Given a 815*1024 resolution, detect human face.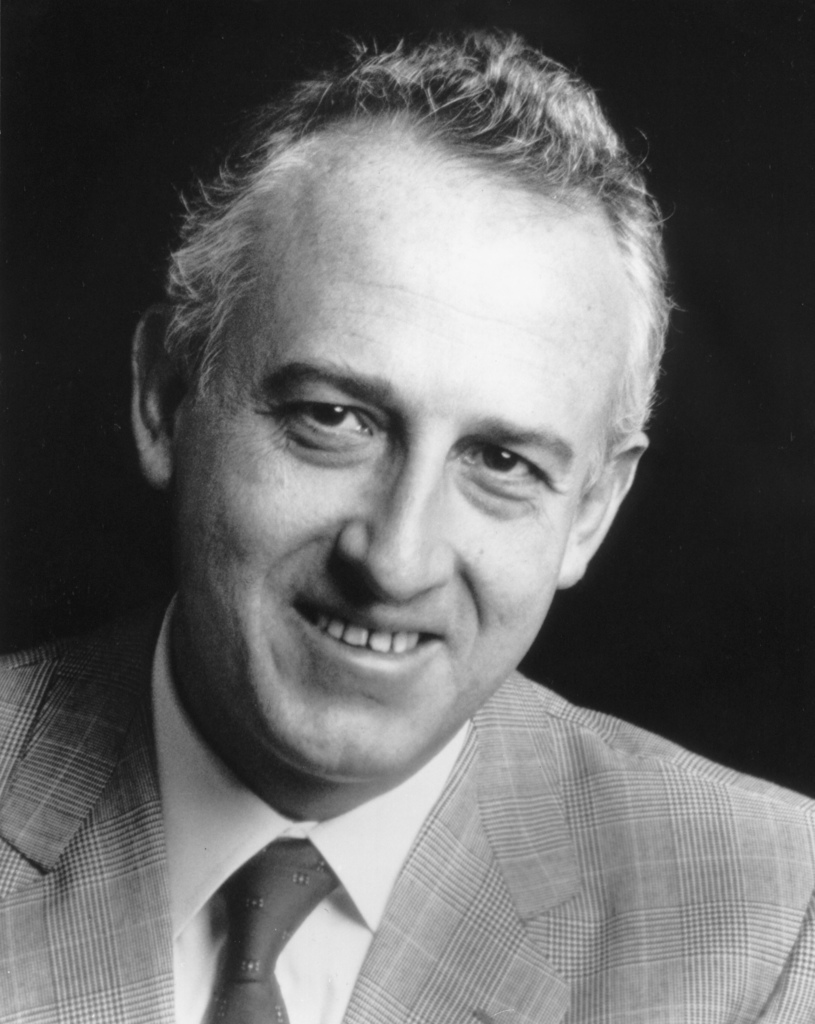
region(157, 196, 625, 784).
